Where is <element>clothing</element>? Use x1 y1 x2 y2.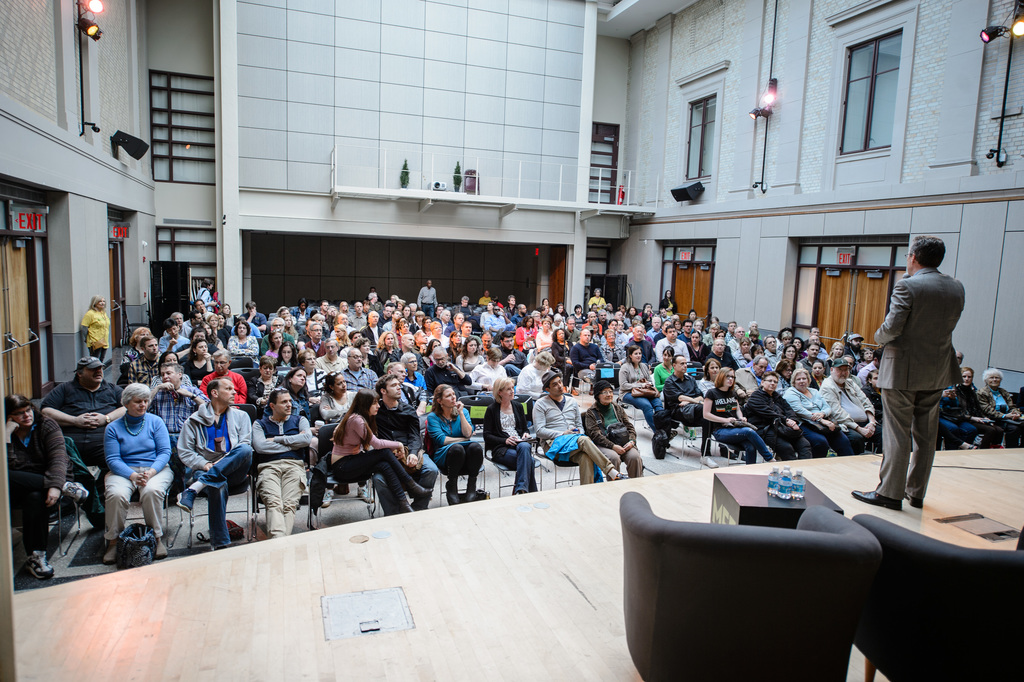
617 358 656 400.
